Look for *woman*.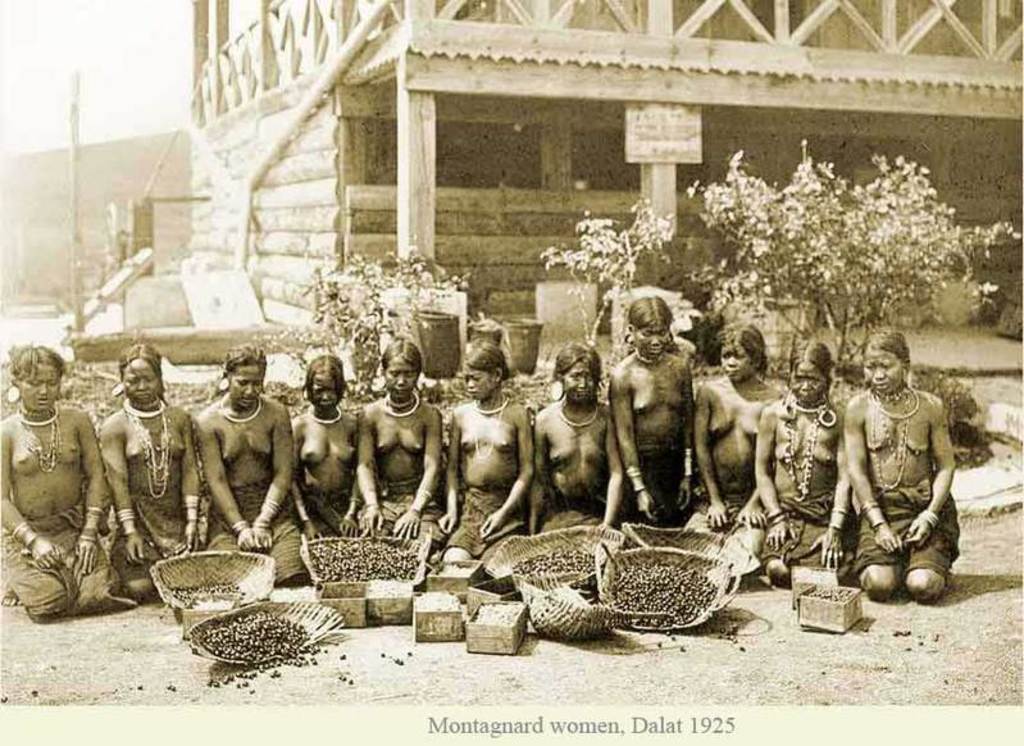
Found: (754, 341, 859, 588).
